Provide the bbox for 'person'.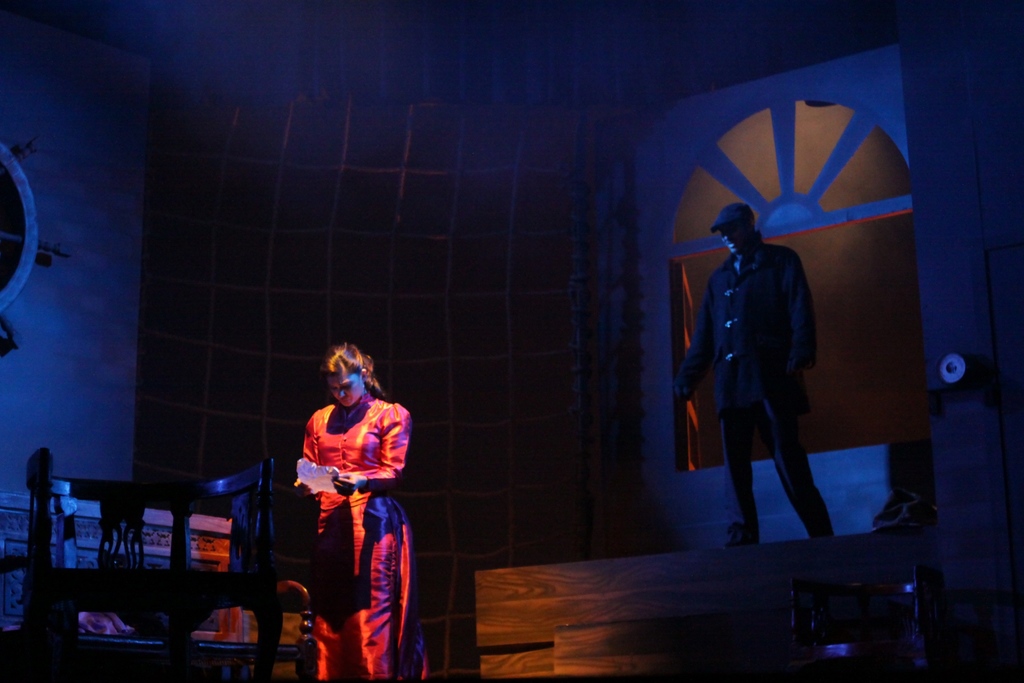
locate(292, 349, 413, 682).
